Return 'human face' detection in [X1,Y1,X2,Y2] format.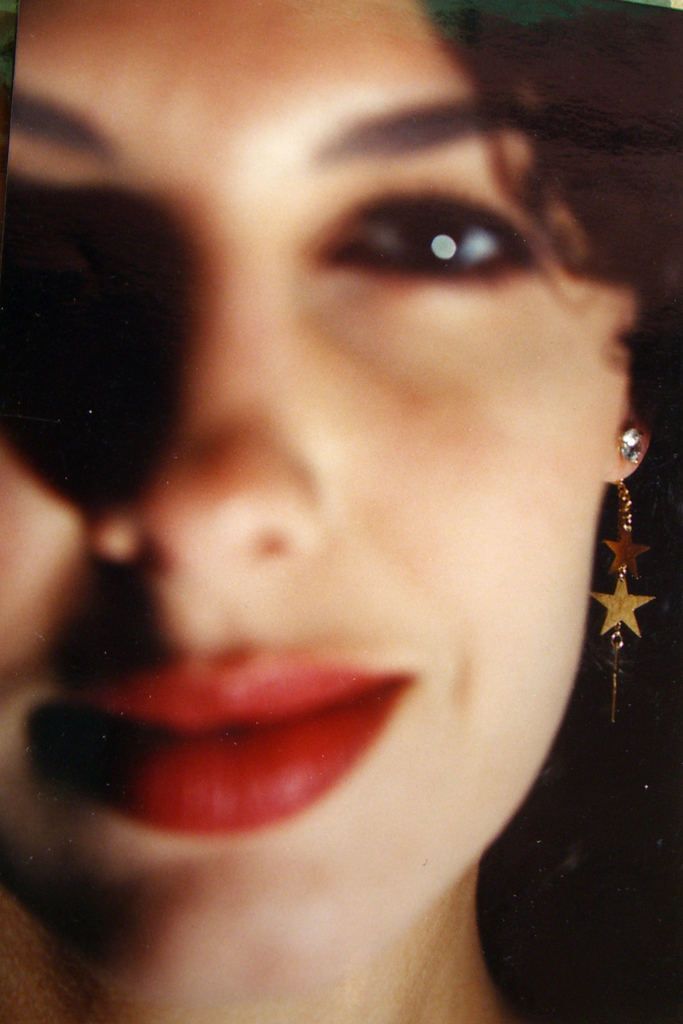
[0,0,605,987].
